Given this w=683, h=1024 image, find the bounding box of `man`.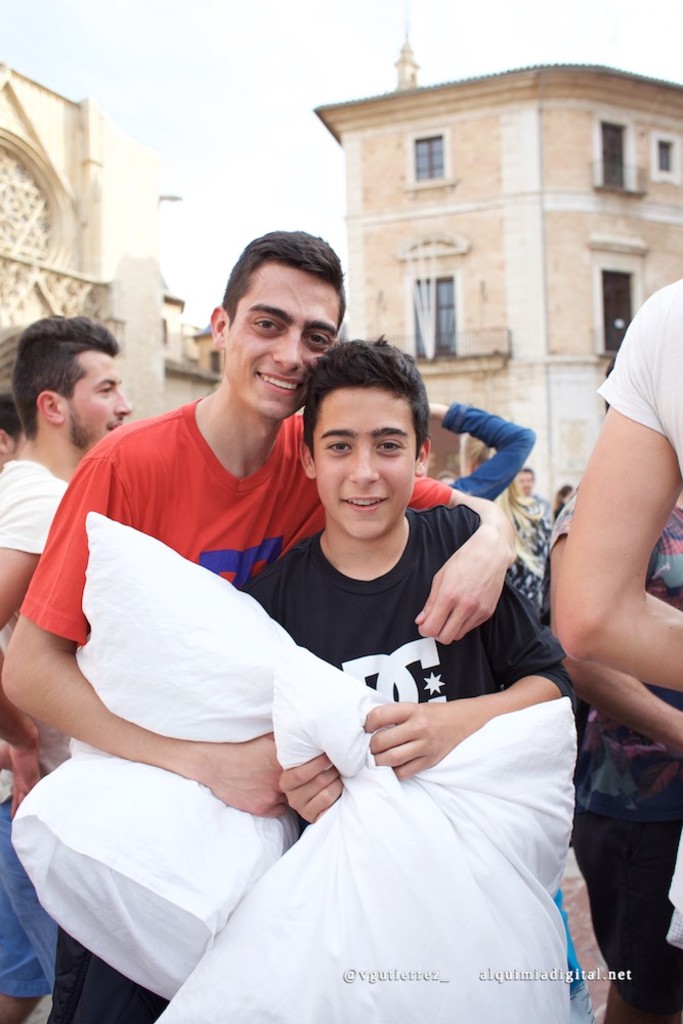
pyautogui.locateOnScreen(544, 276, 682, 976).
